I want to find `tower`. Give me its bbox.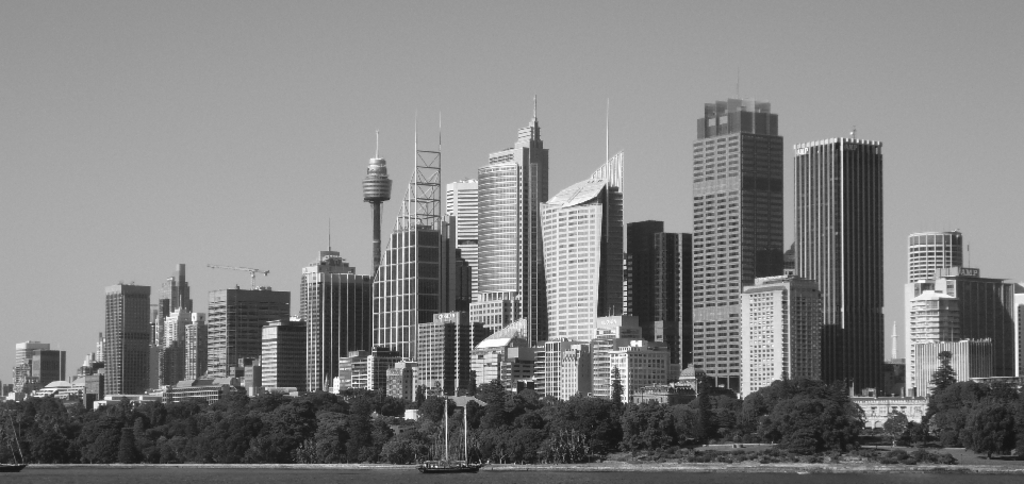
region(307, 227, 380, 375).
